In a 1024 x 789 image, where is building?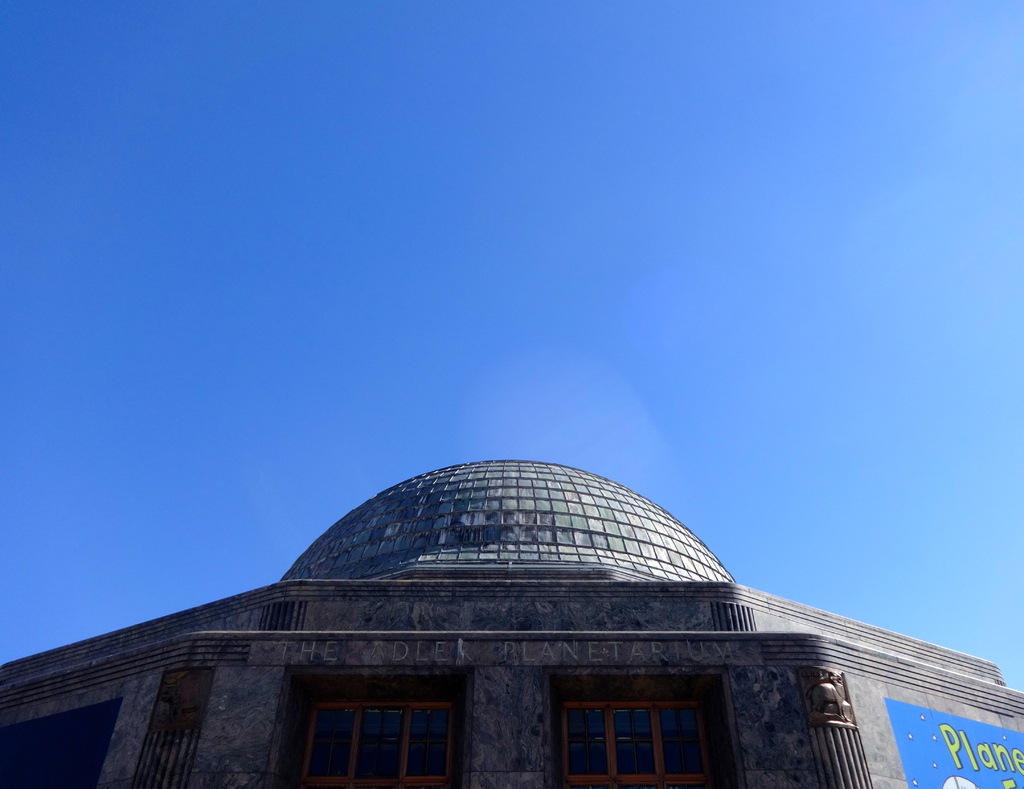
(x1=0, y1=457, x2=1023, y2=788).
